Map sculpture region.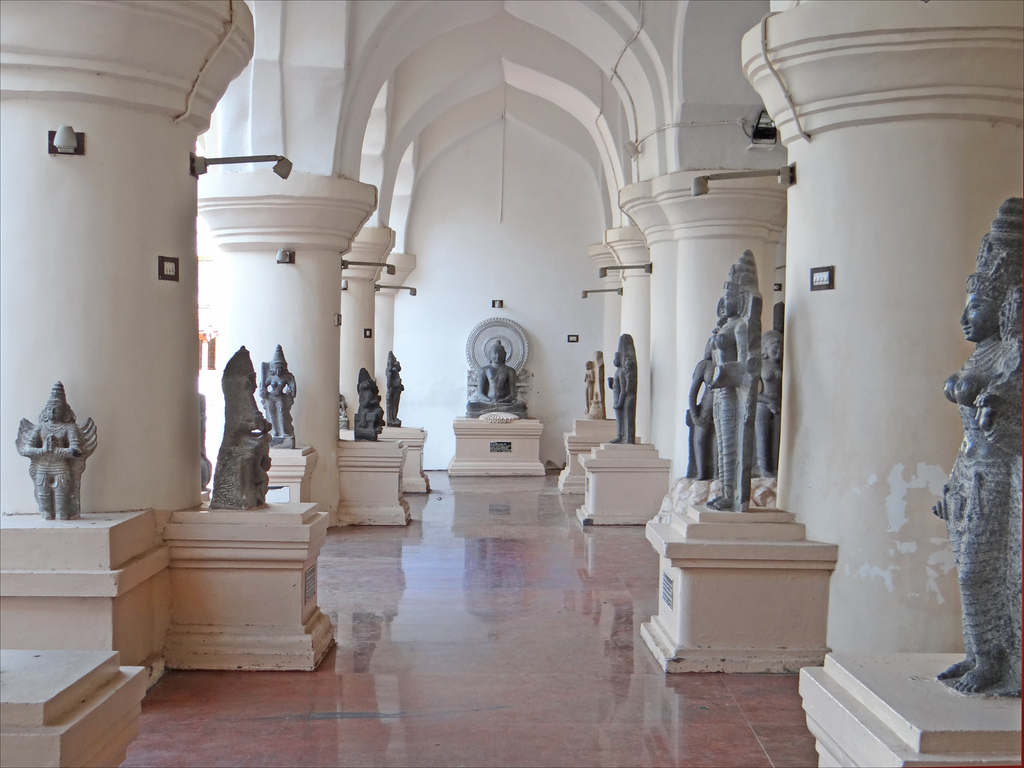
Mapped to <box>579,348,609,431</box>.
